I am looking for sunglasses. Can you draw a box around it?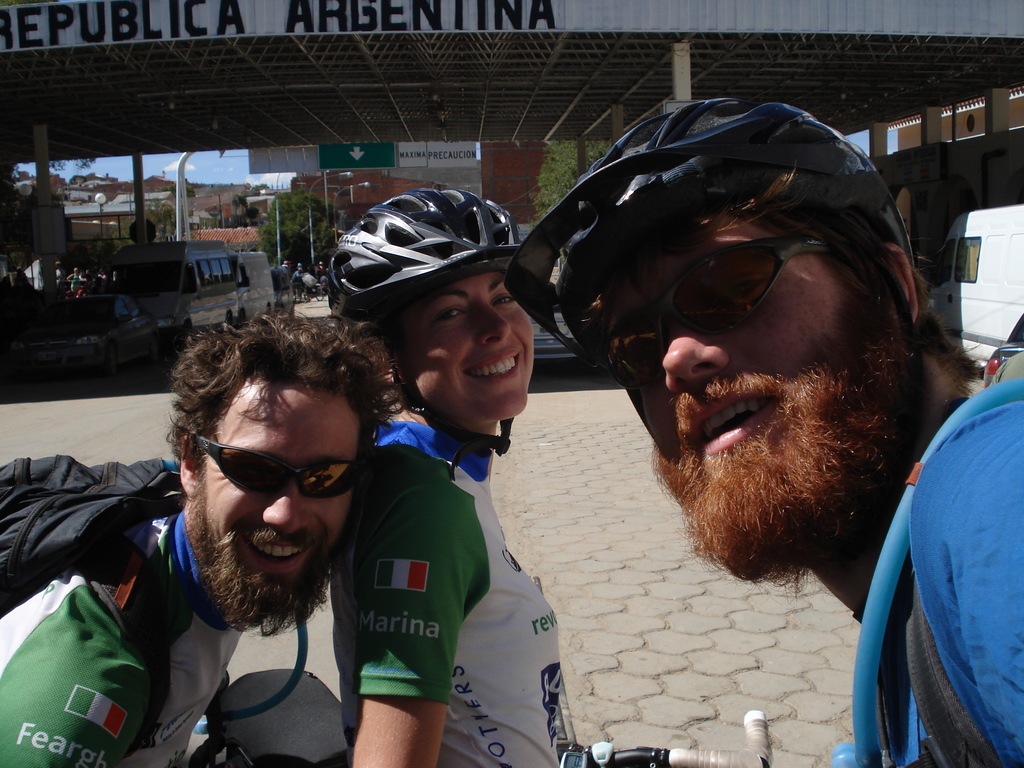
Sure, the bounding box is 623/236/842/388.
